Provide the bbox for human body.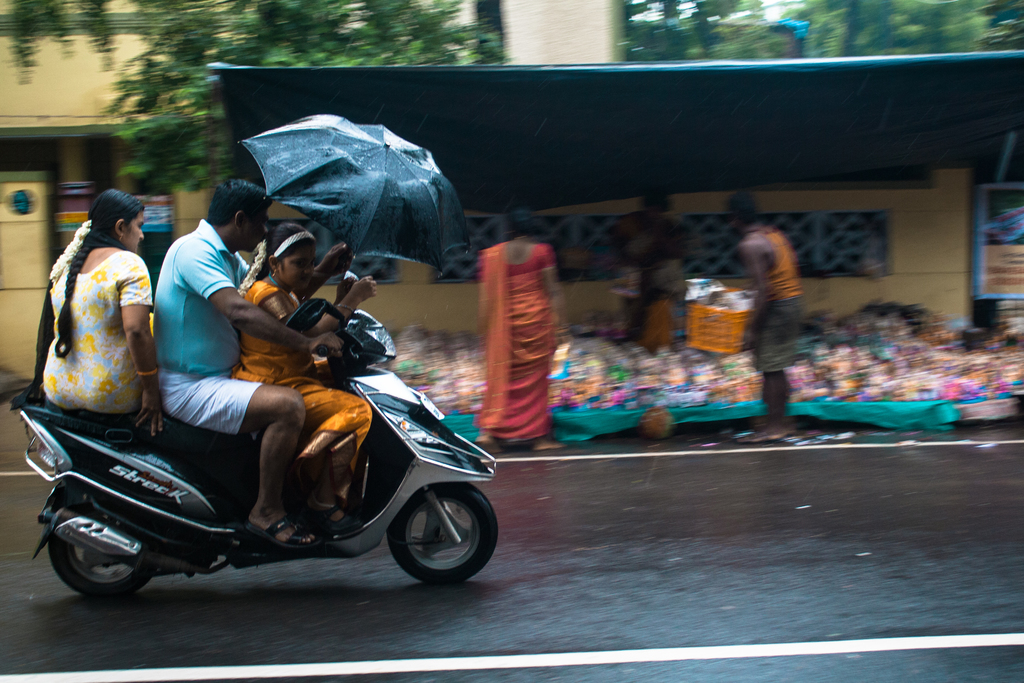
bbox(229, 278, 380, 537).
